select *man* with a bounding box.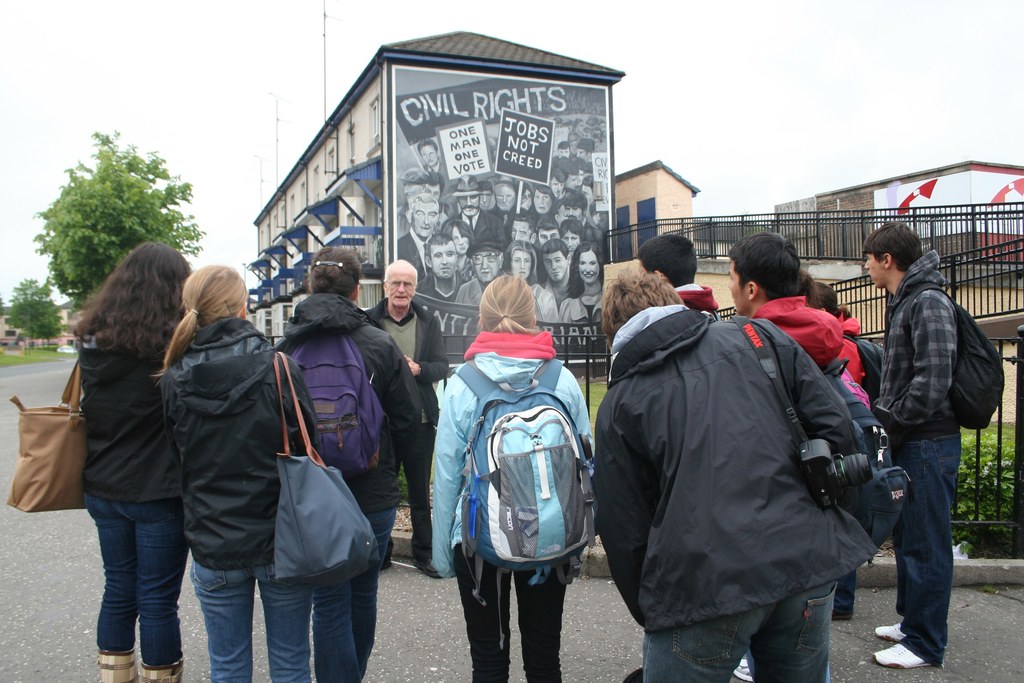
bbox=(624, 233, 726, 682).
